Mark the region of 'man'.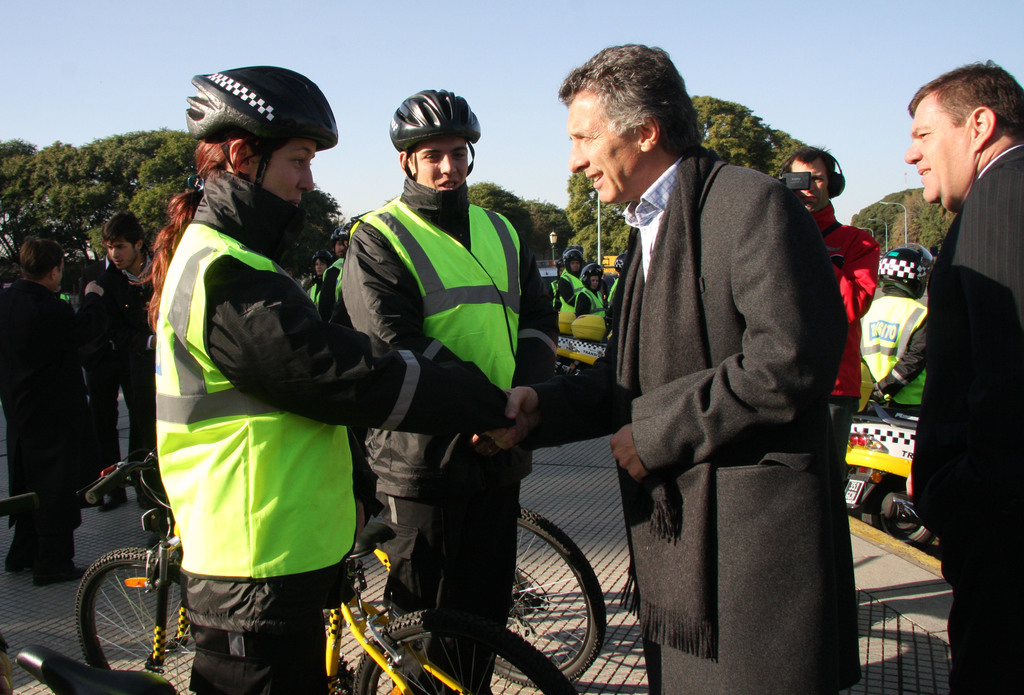
Region: select_region(593, 241, 613, 333).
